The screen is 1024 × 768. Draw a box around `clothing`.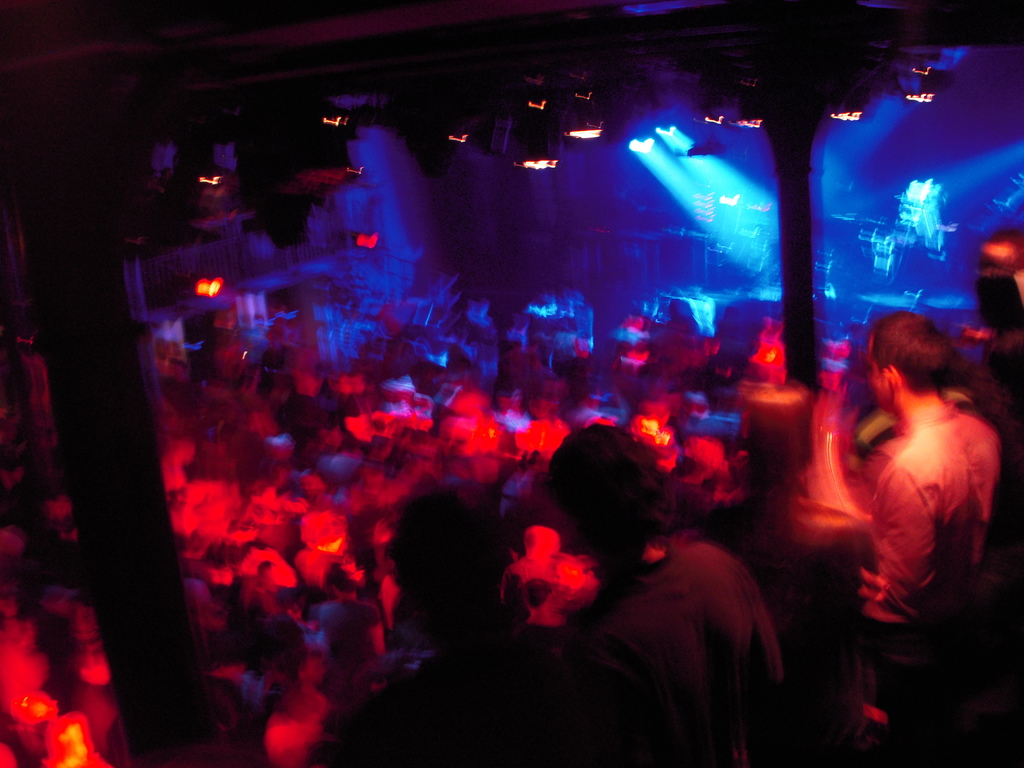
818 319 1009 716.
